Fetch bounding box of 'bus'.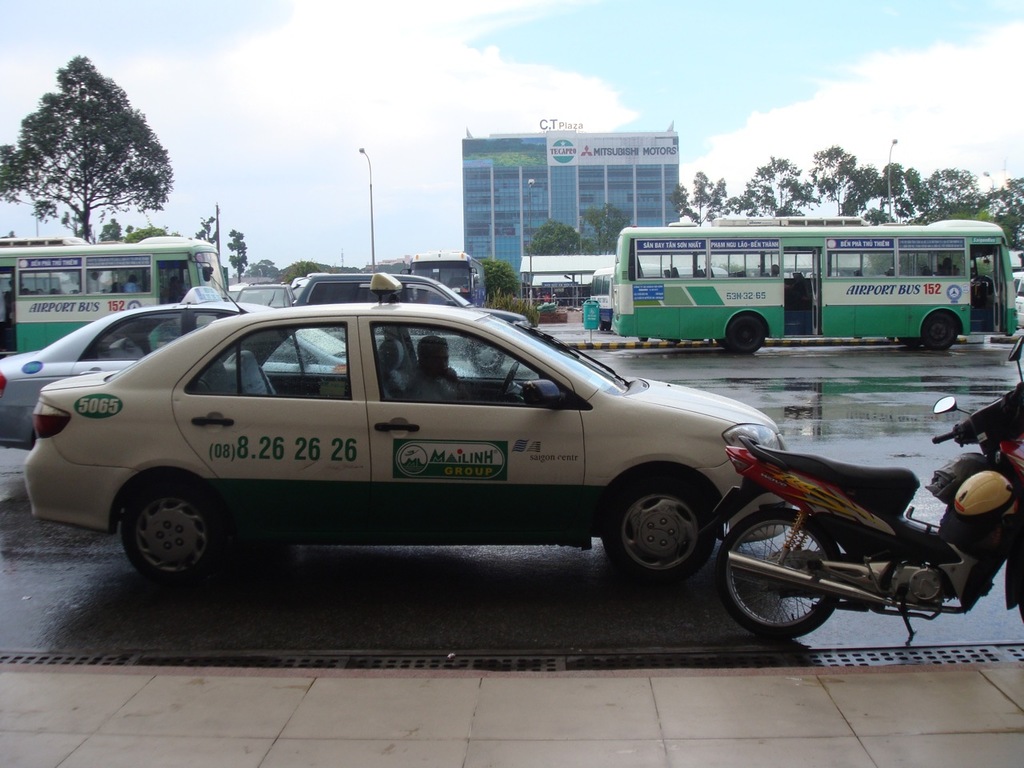
Bbox: pyautogui.locateOnScreen(0, 232, 230, 362).
